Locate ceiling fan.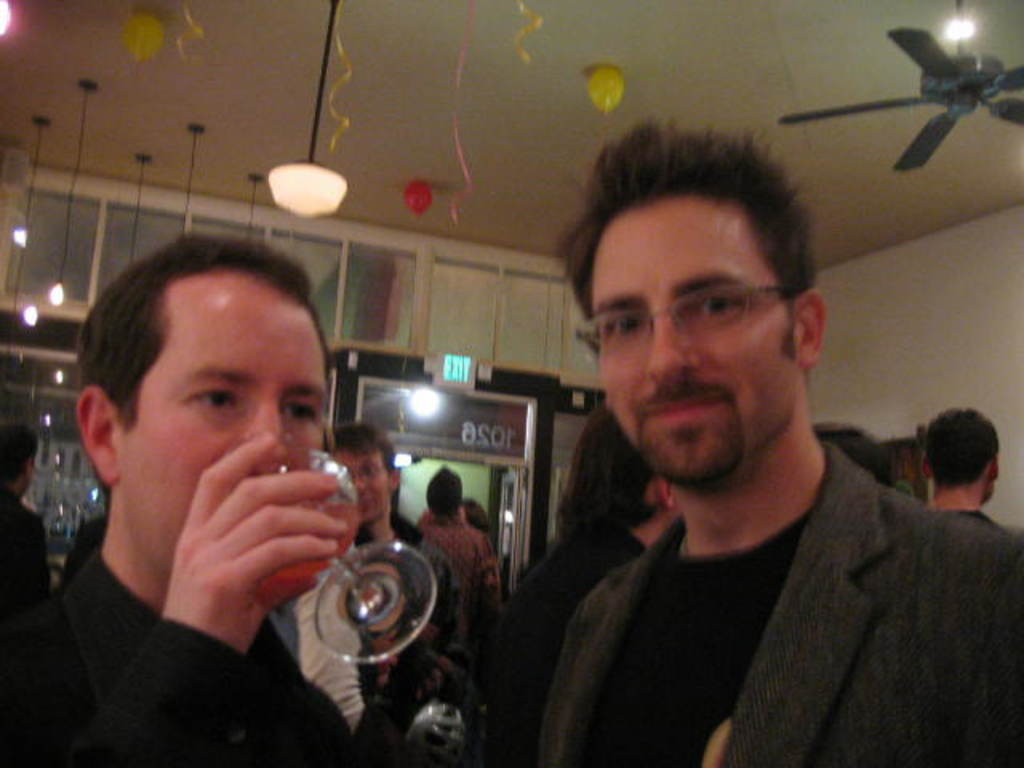
Bounding box: bbox(781, 10, 1023, 195).
